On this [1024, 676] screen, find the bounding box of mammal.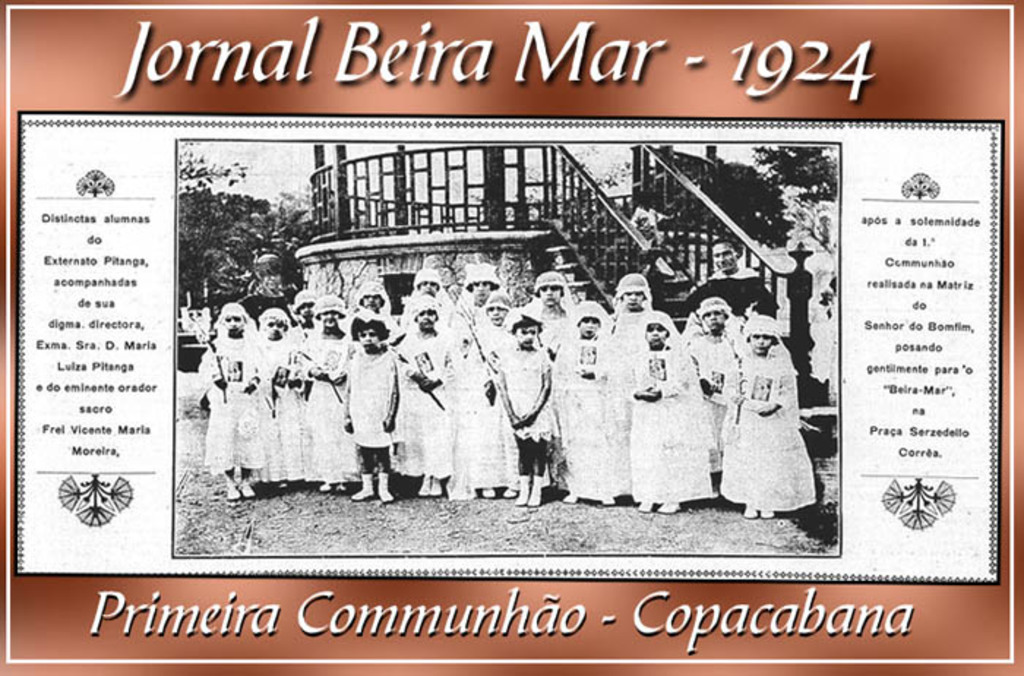
Bounding box: {"x1": 293, "y1": 290, "x2": 313, "y2": 339}.
